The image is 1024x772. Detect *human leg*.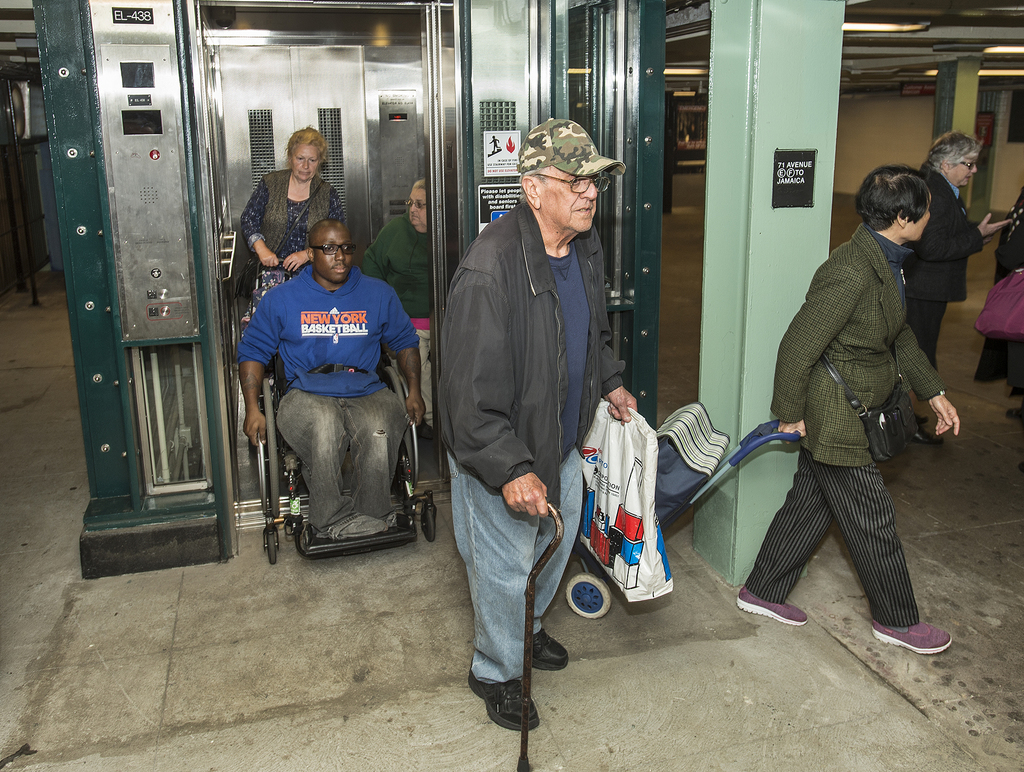
Detection: bbox=(539, 457, 583, 673).
